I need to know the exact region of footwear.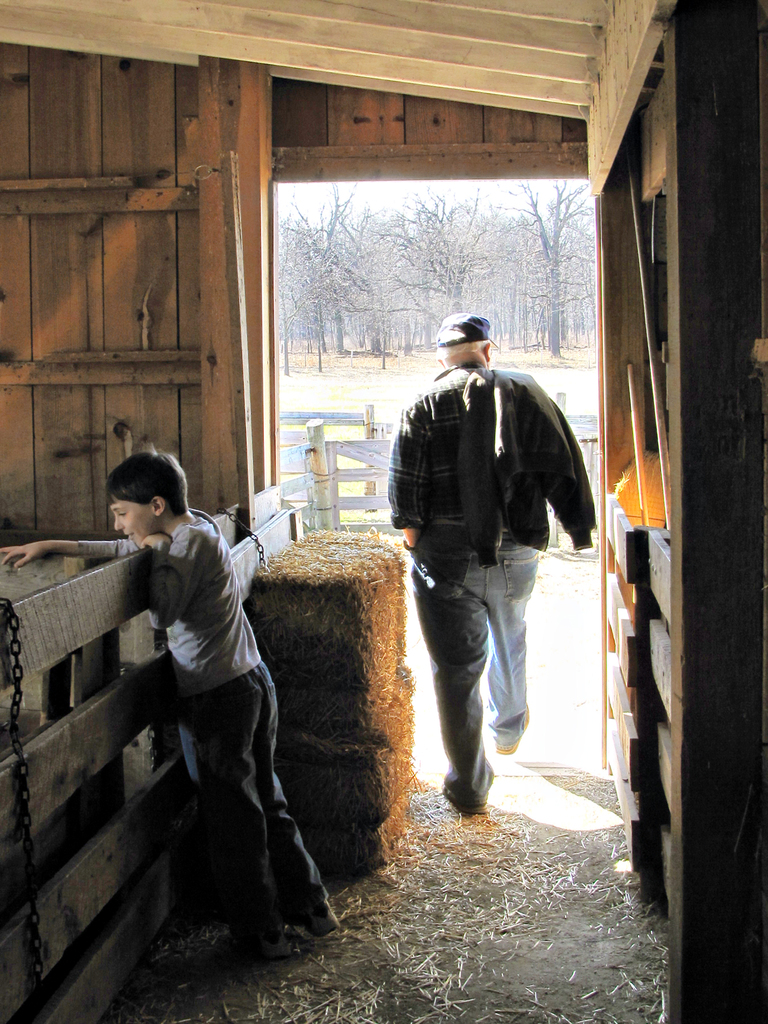
Region: (443,781,484,813).
